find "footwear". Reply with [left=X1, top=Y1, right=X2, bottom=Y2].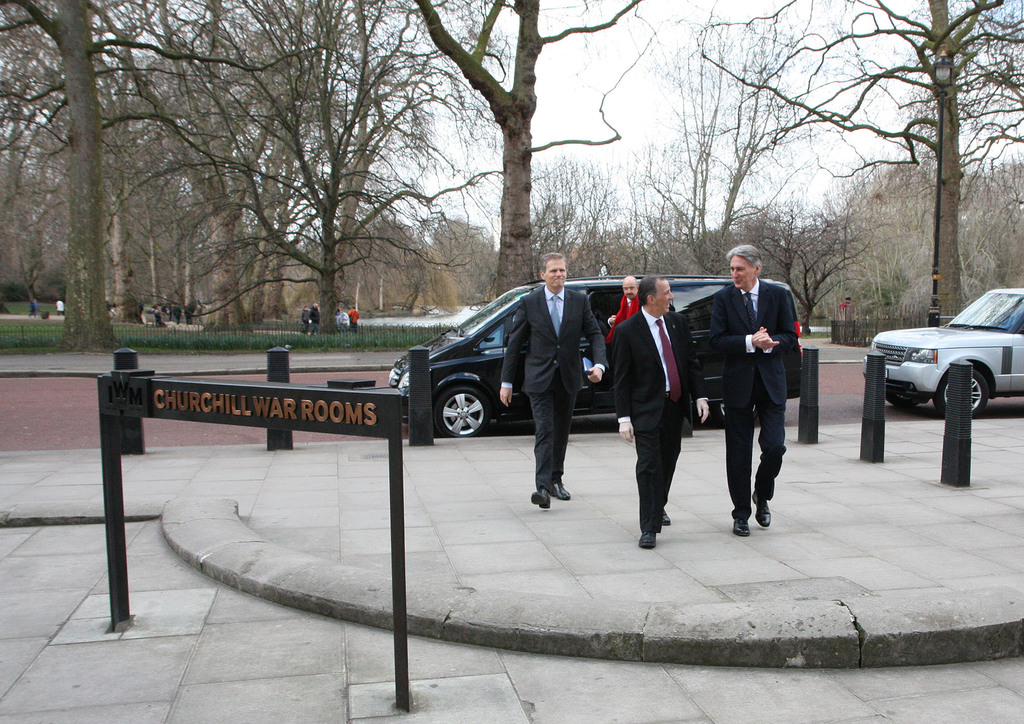
[left=663, top=504, right=672, bottom=527].
